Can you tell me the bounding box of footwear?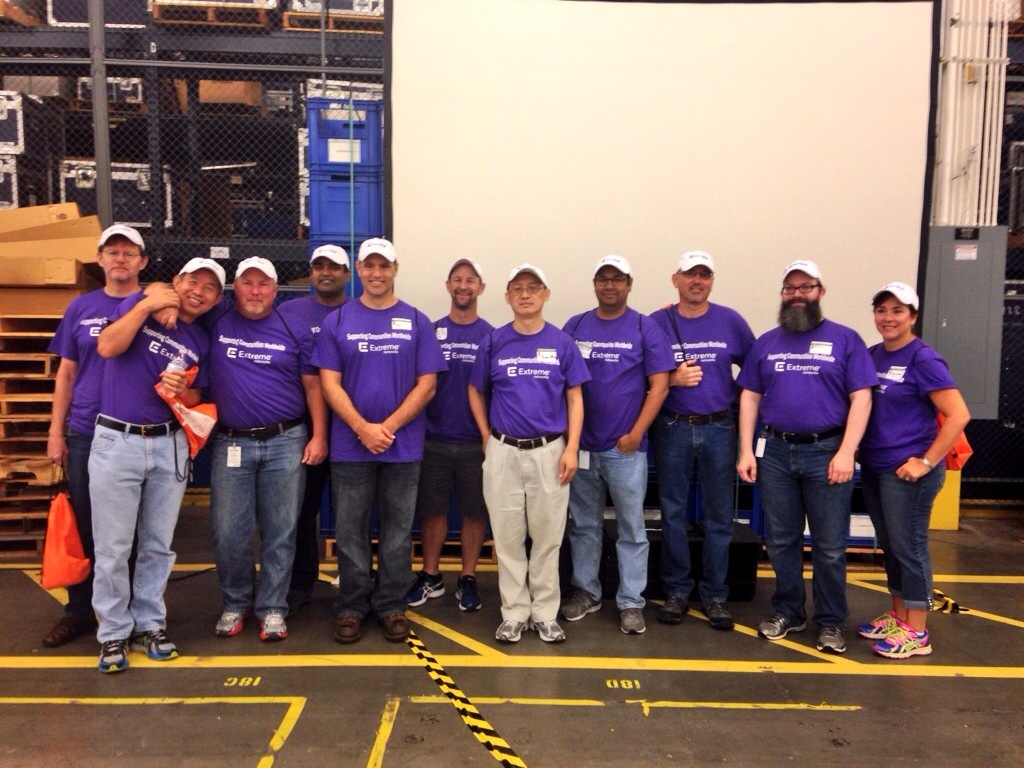
<region>136, 623, 180, 672</region>.
